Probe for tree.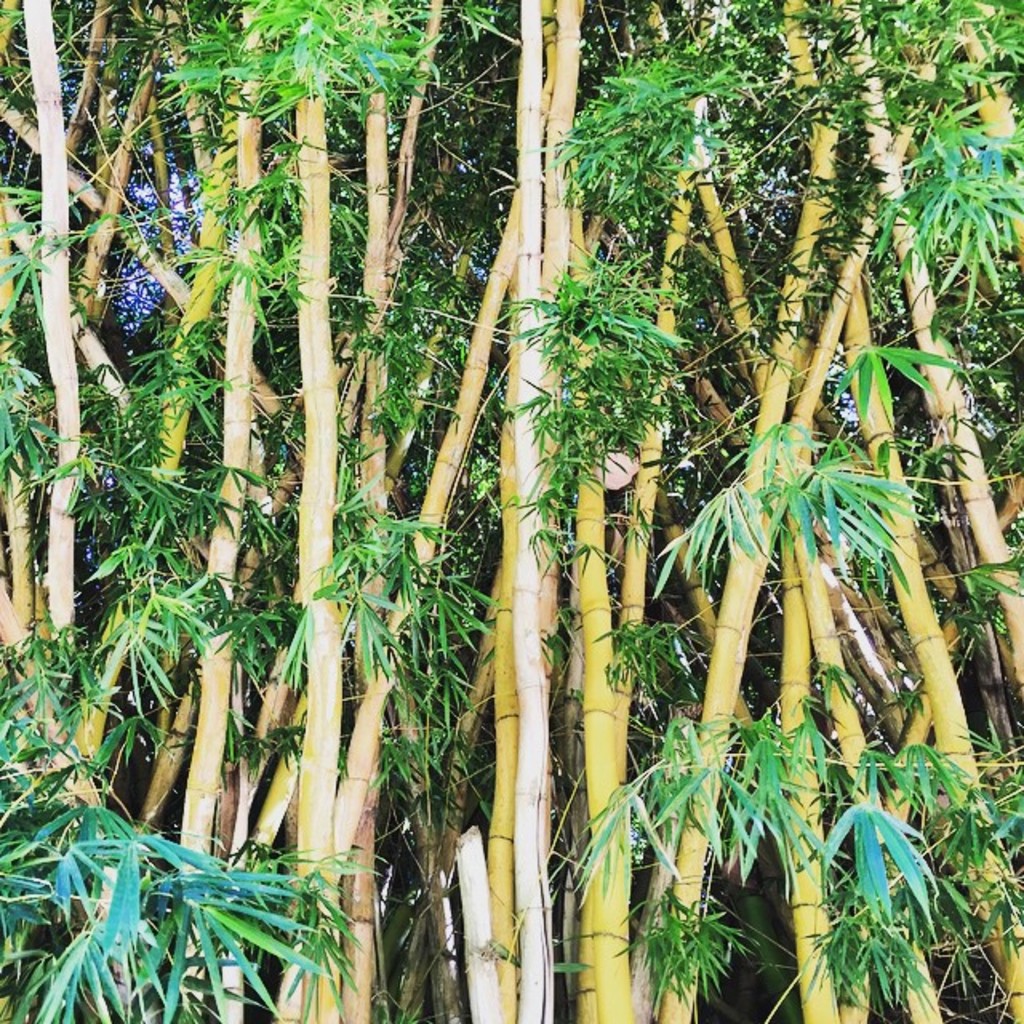
Probe result: (left=531, top=0, right=642, bottom=1022).
